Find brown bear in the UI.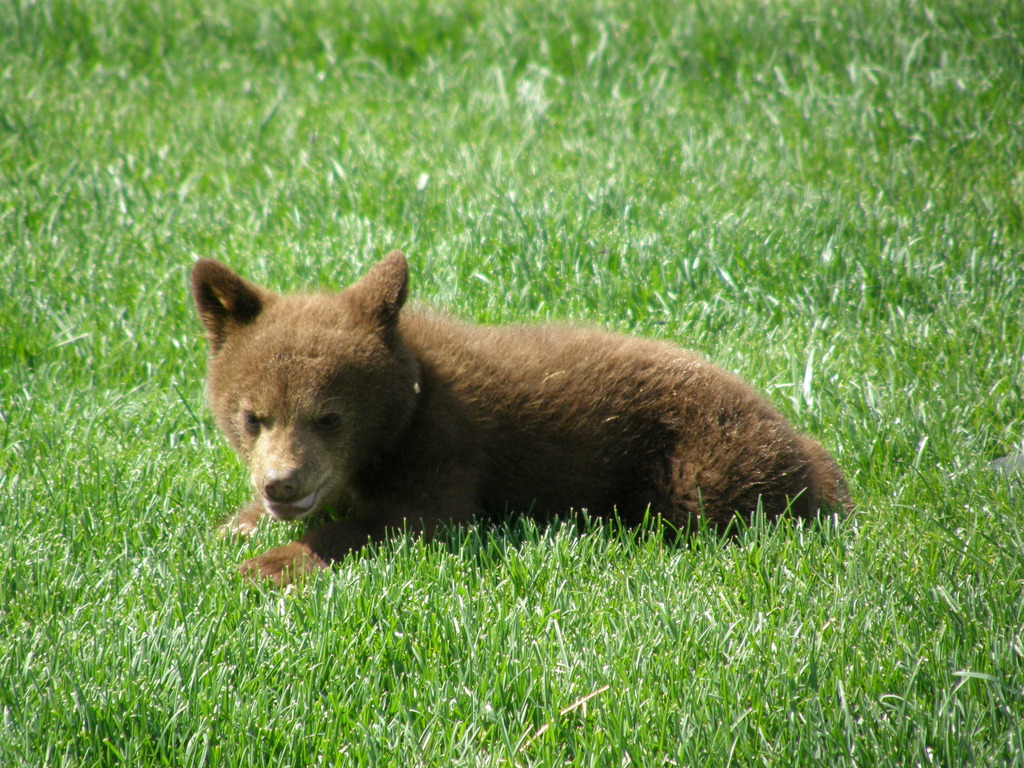
UI element at x1=186 y1=246 x2=858 y2=590.
